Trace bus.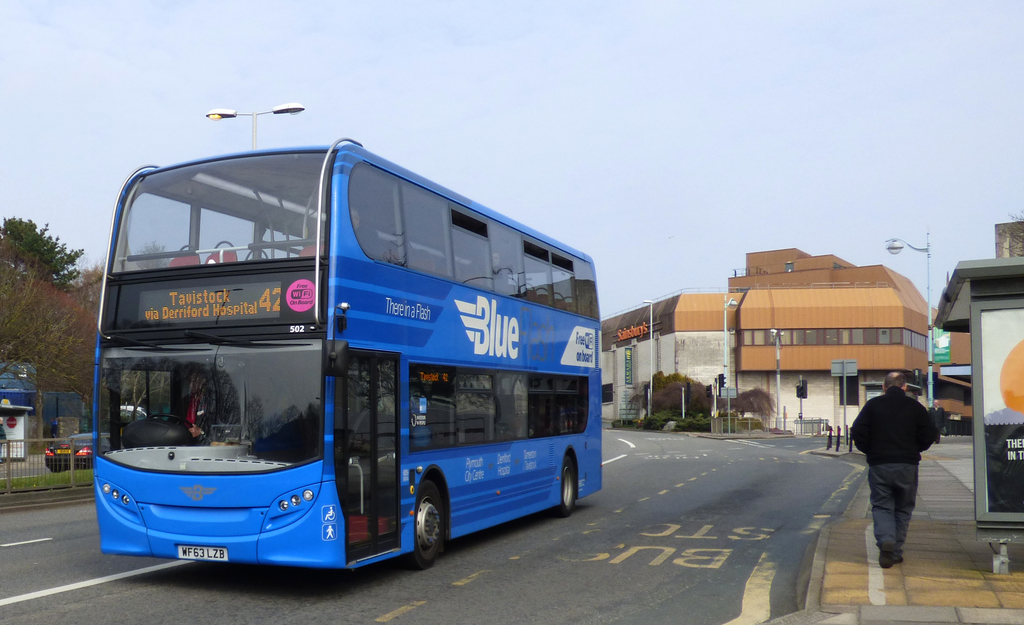
Traced to box=[91, 133, 608, 572].
